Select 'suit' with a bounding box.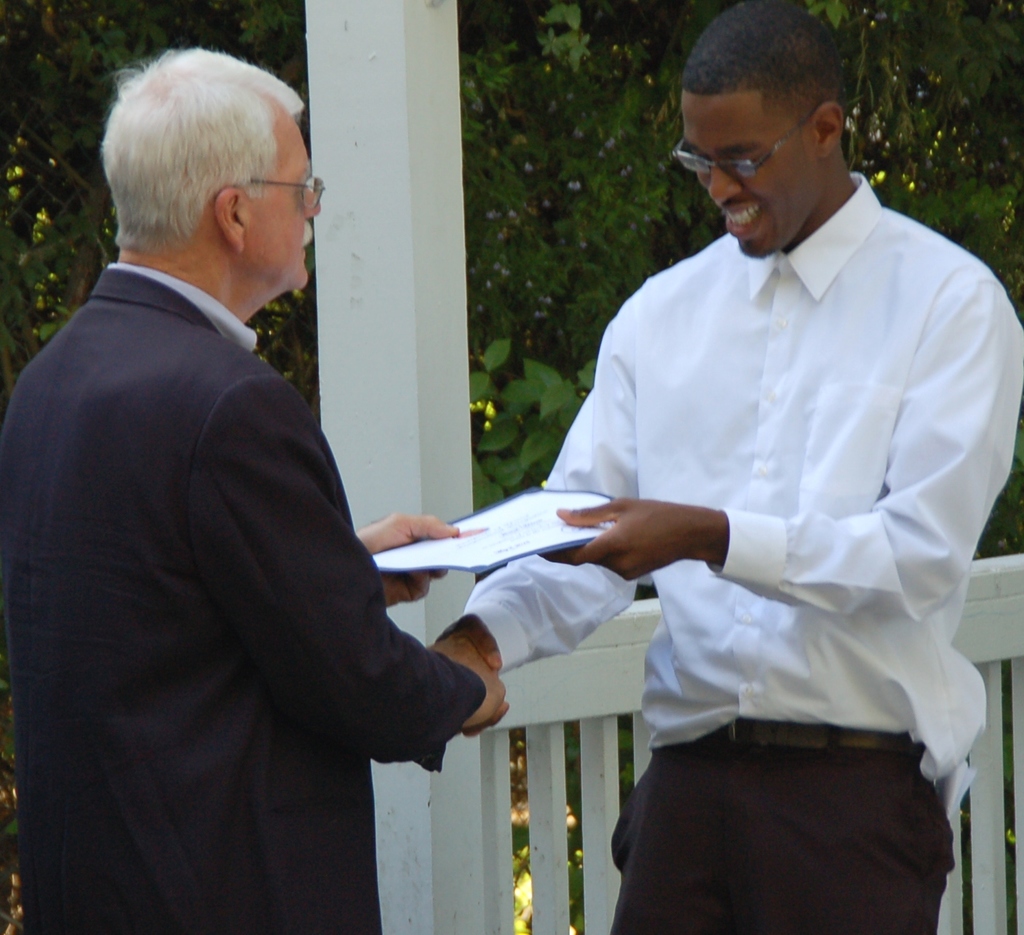
box=[0, 263, 487, 934].
